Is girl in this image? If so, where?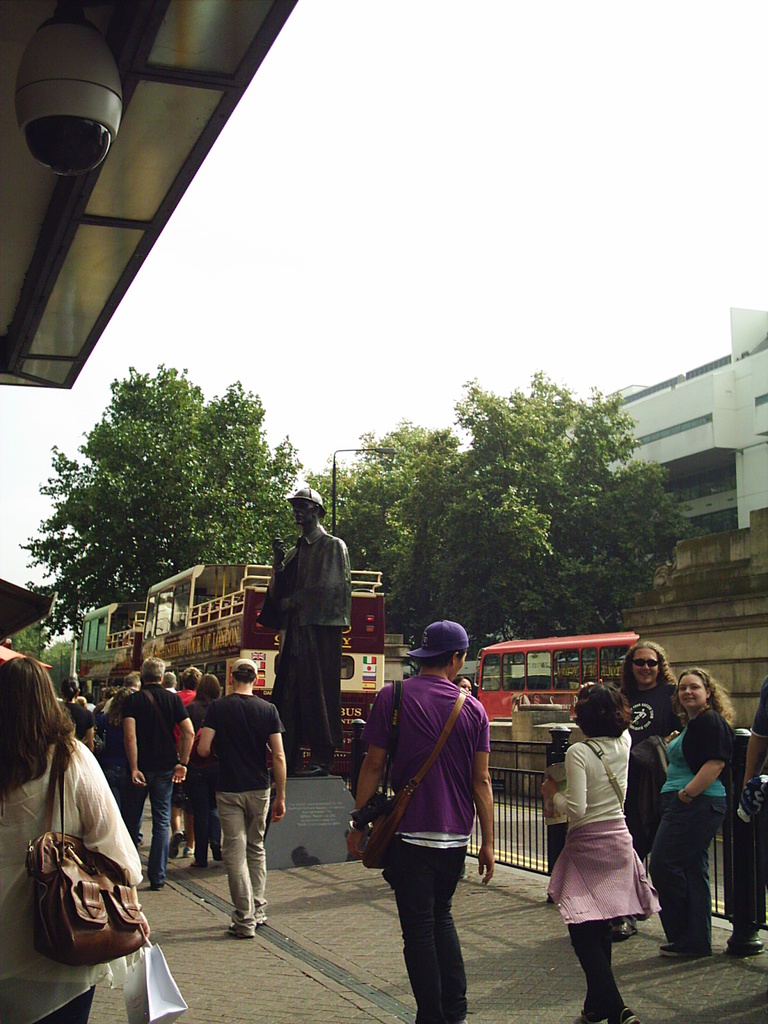
Yes, at BBox(662, 669, 730, 957).
